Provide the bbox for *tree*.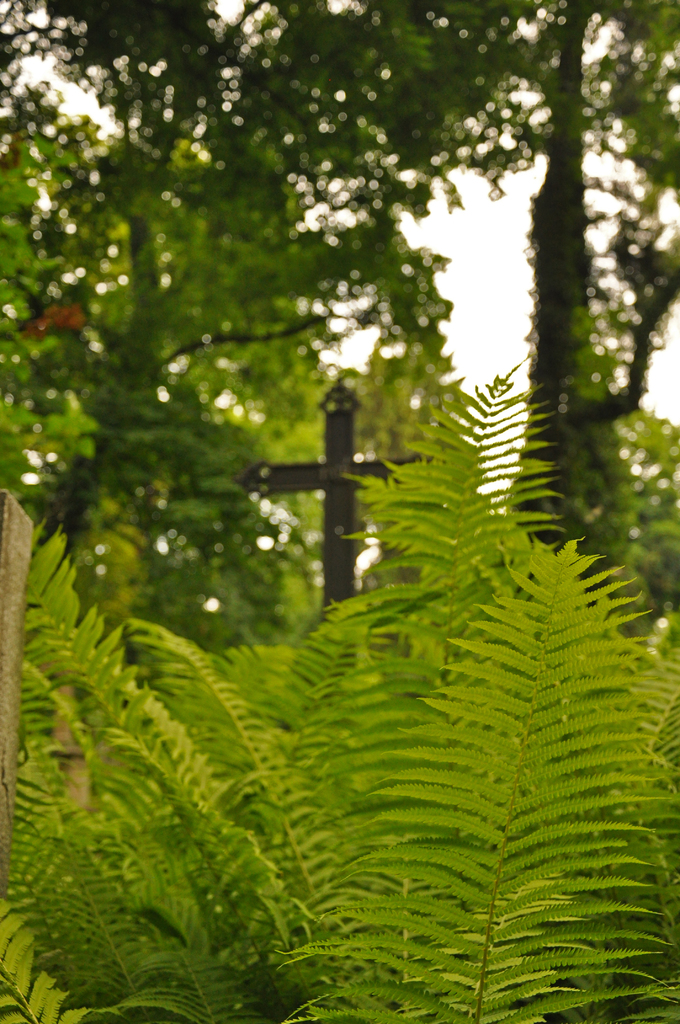
select_region(0, 0, 441, 619).
